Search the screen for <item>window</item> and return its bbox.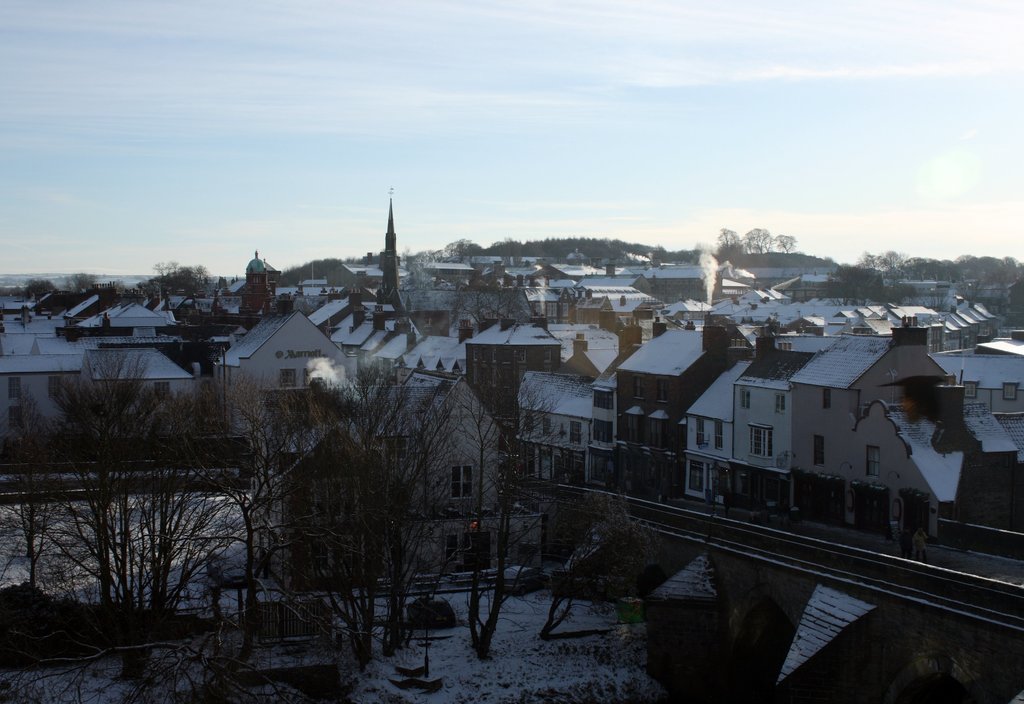
Found: BBox(471, 350, 477, 363).
